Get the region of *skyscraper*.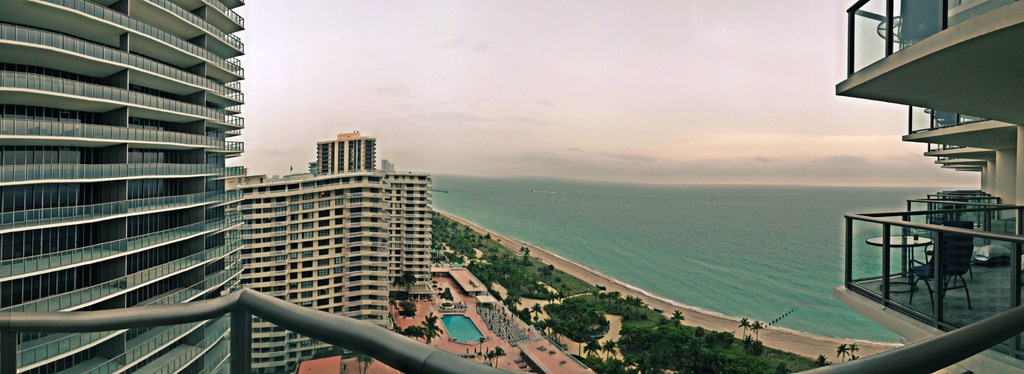
l=384, t=170, r=435, b=299.
